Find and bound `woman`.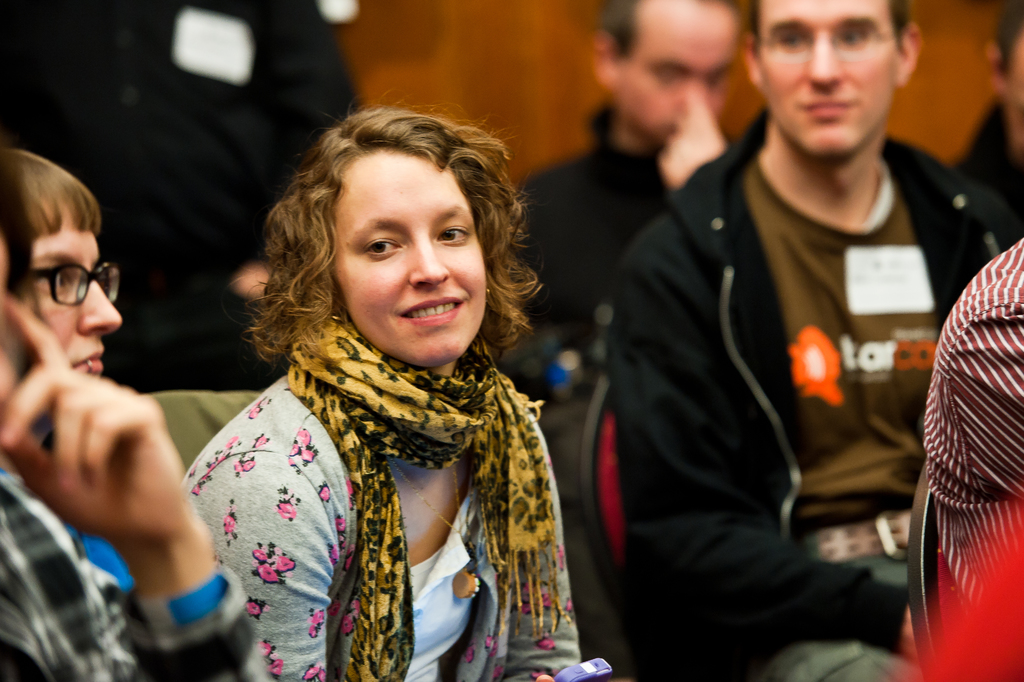
Bound: crop(141, 125, 602, 667).
